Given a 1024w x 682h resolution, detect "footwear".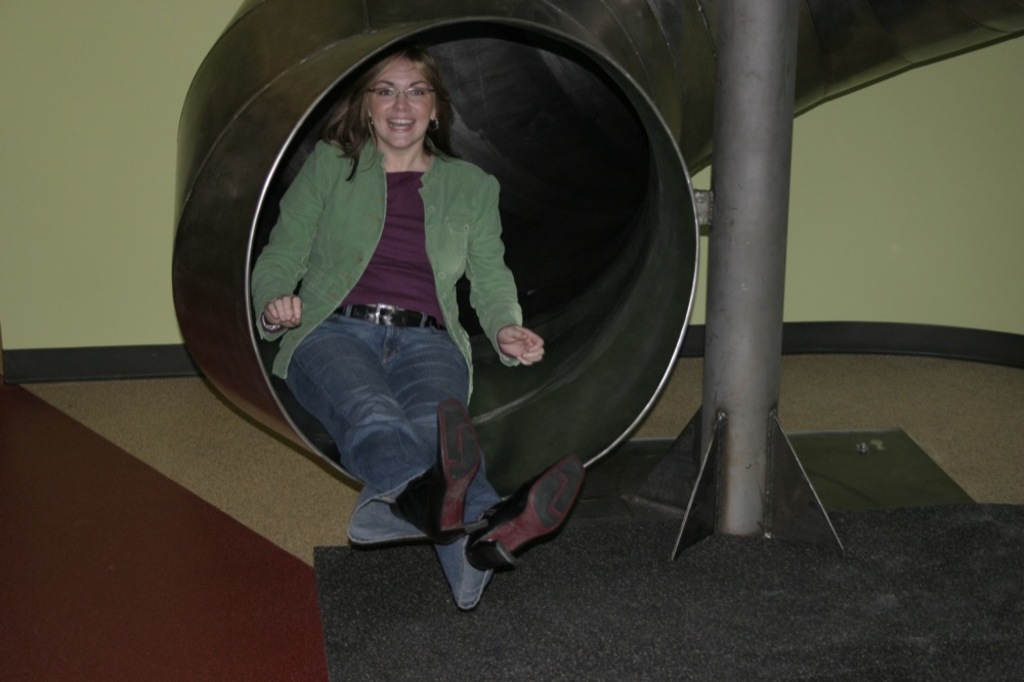
395 399 489 545.
